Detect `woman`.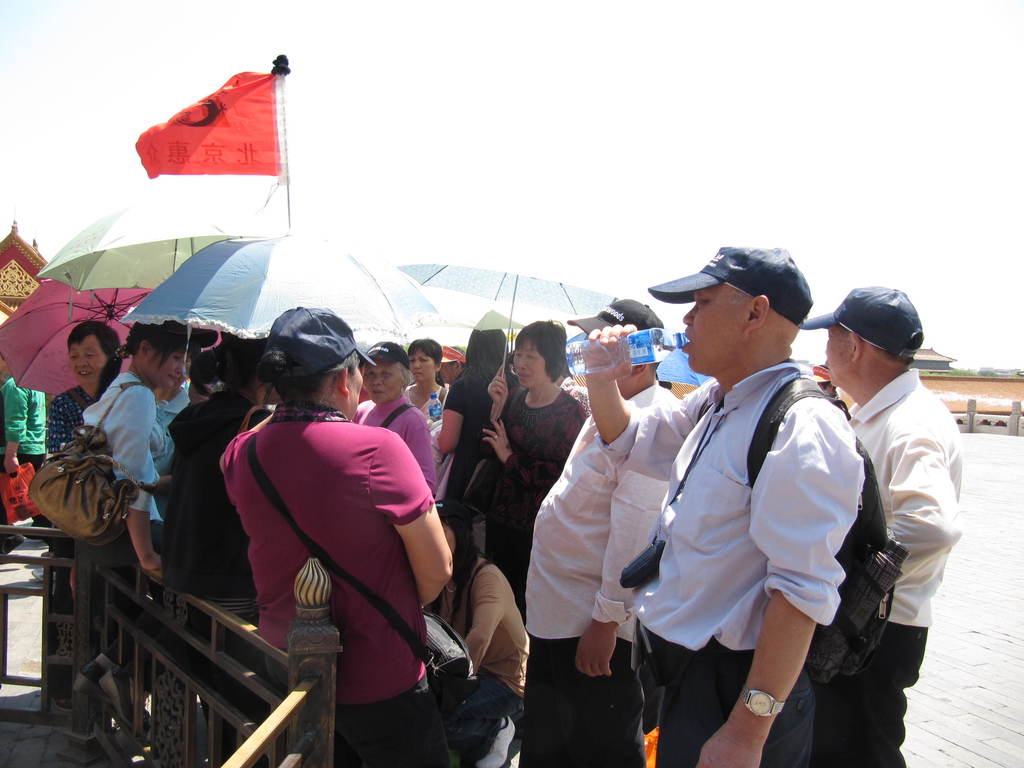
Detected at (x1=407, y1=338, x2=452, y2=492).
